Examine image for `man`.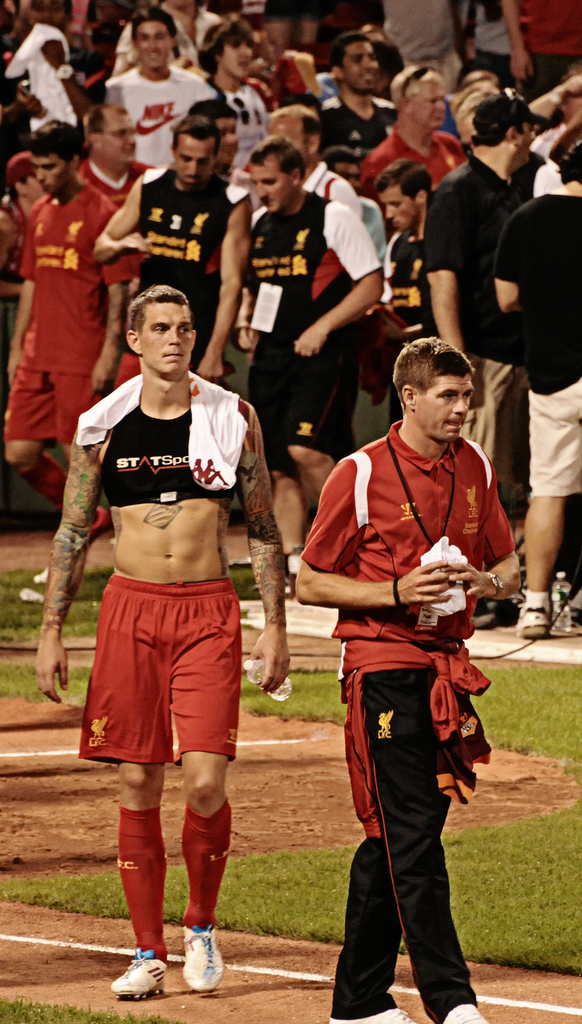
Examination result: (left=491, top=143, right=581, bottom=637).
